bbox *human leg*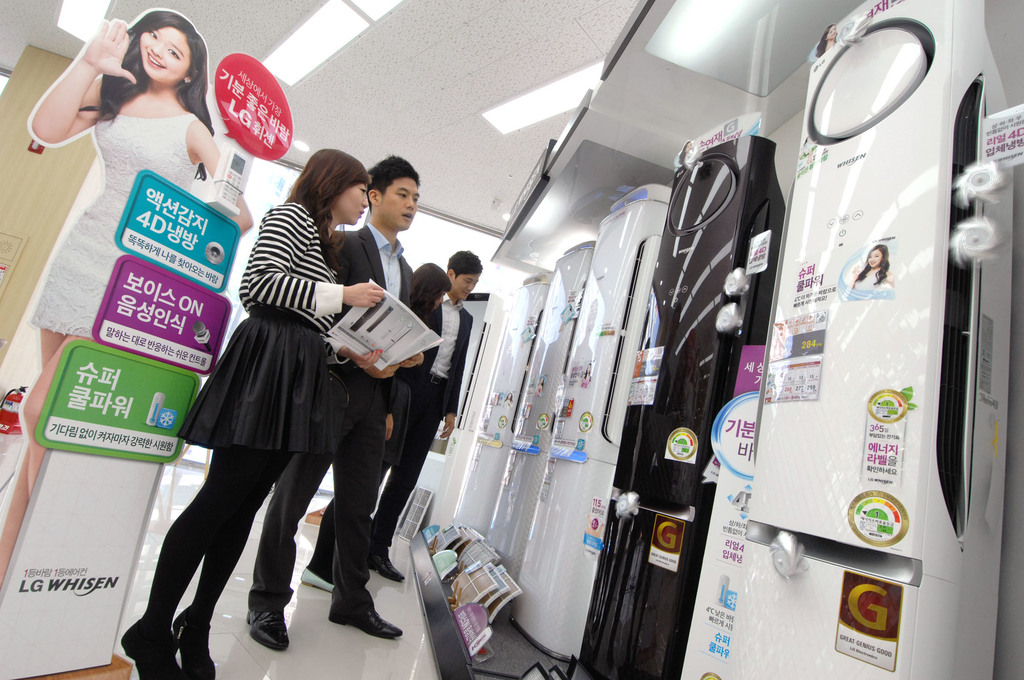
box=[330, 382, 399, 640]
